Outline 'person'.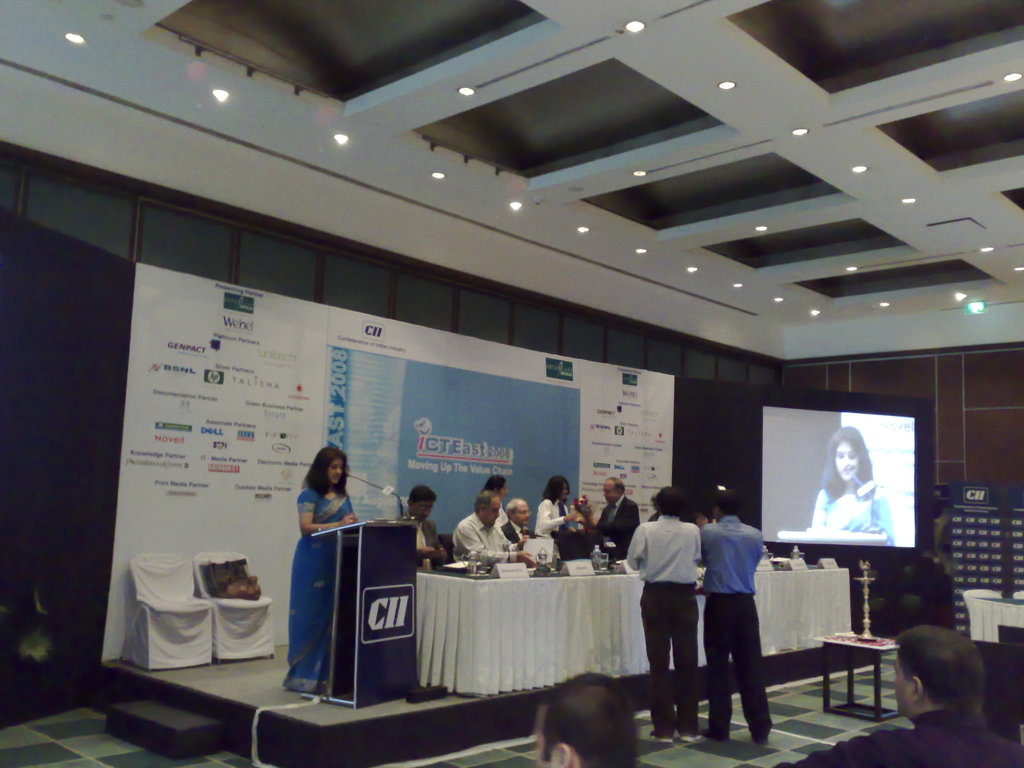
Outline: (x1=449, y1=486, x2=538, y2=566).
